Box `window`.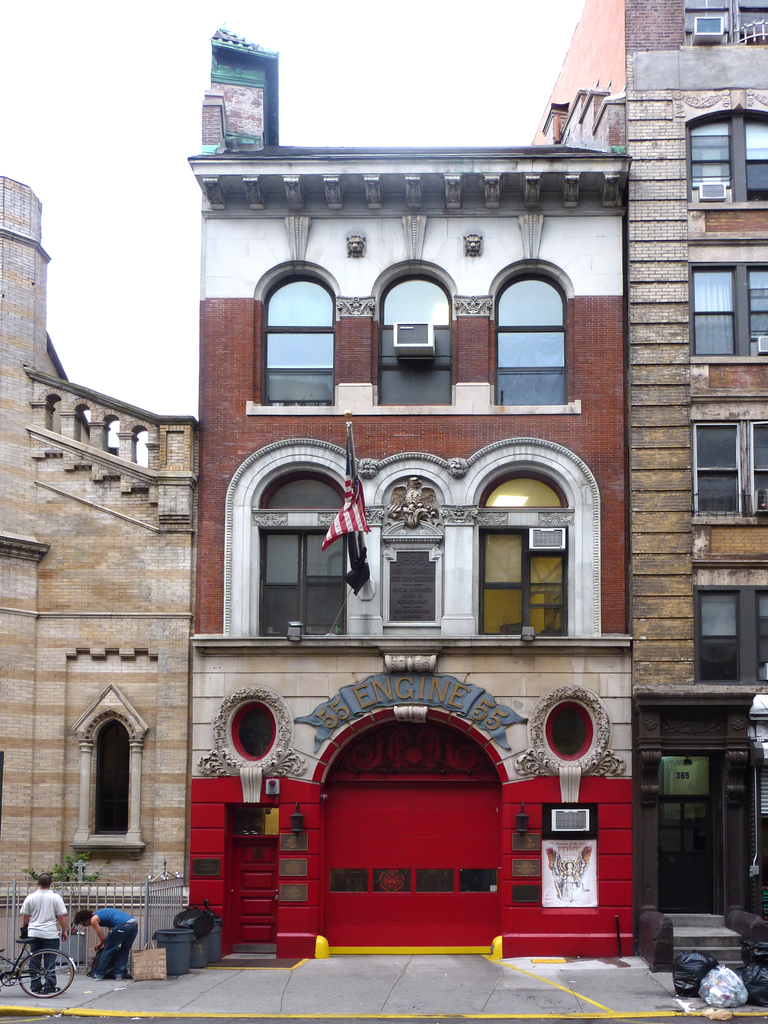
x1=70 y1=683 x2=147 y2=849.
